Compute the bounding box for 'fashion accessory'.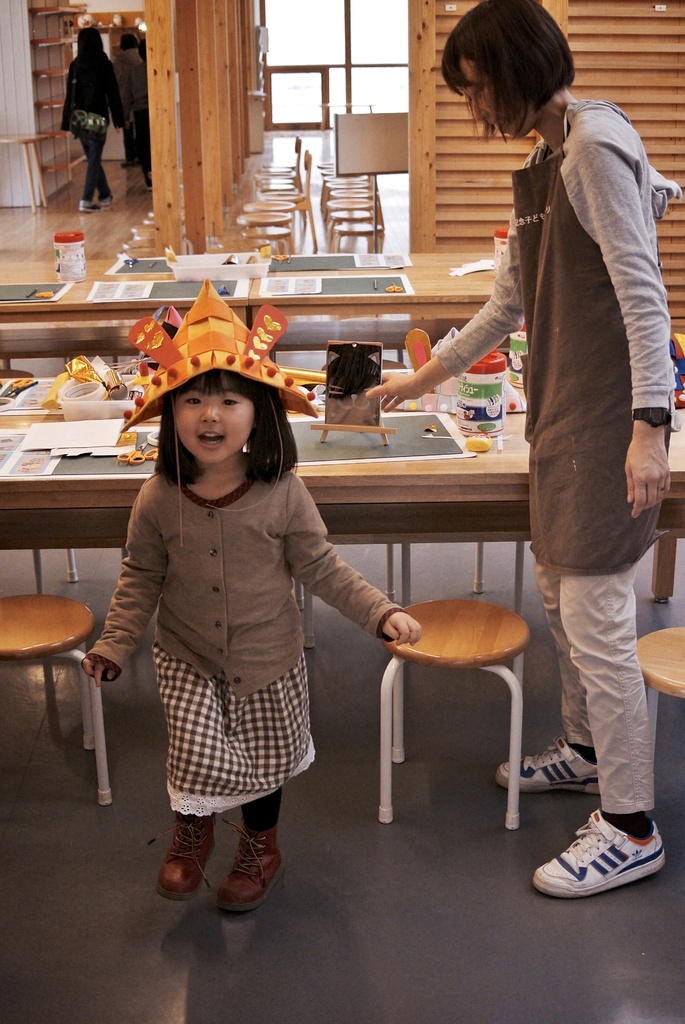
(146,813,217,902).
